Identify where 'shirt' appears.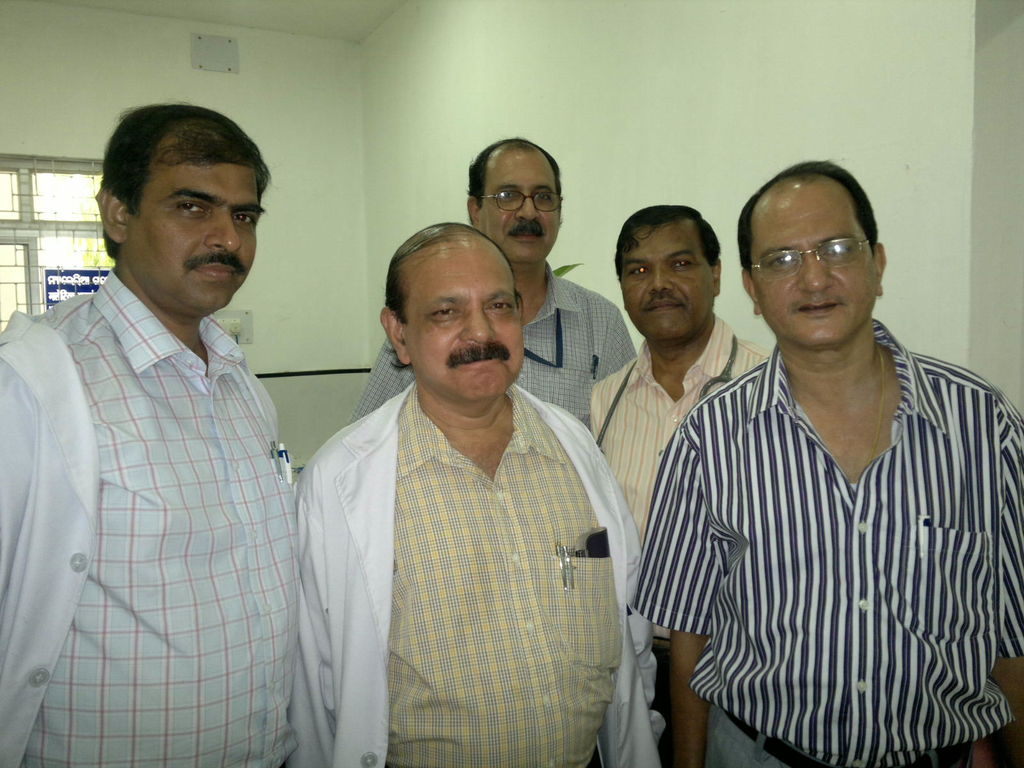
Appears at detection(623, 312, 1023, 767).
